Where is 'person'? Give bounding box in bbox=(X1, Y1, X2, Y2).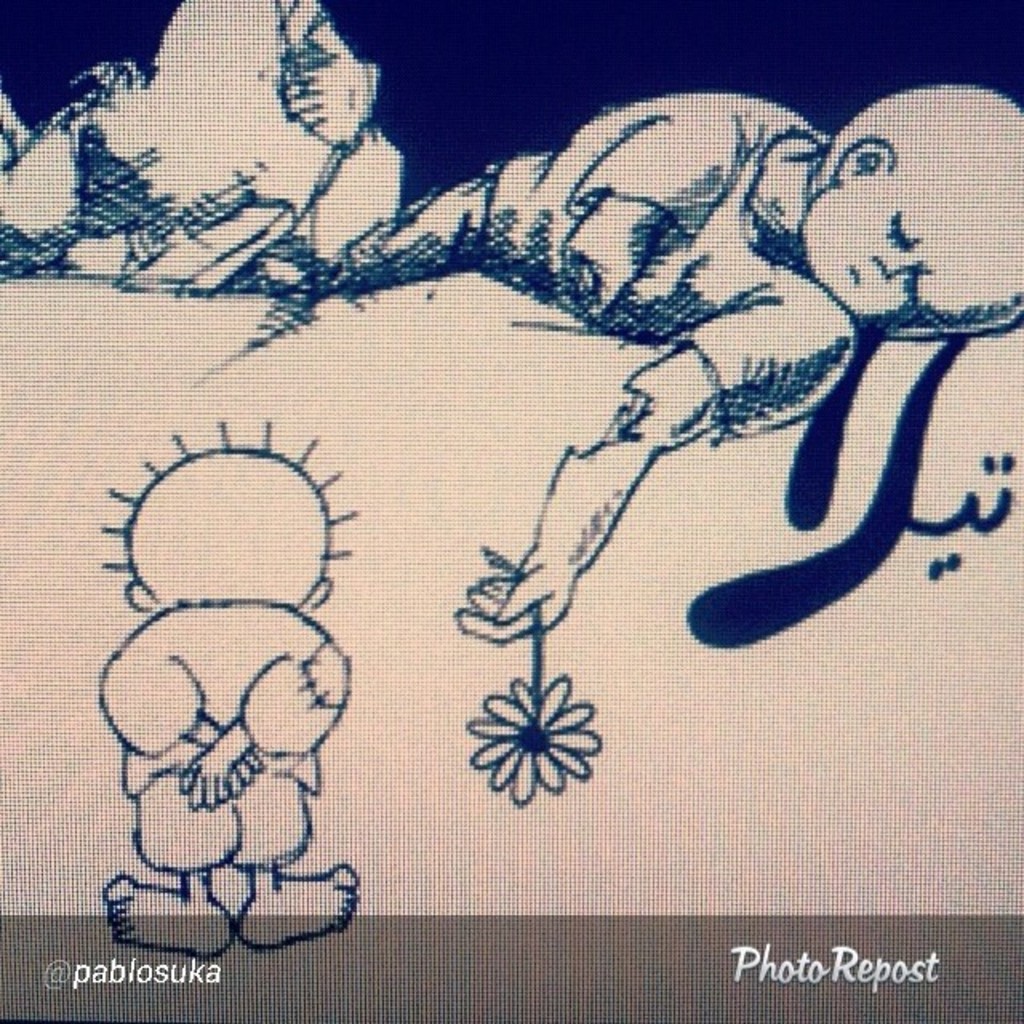
bbox=(254, 78, 1022, 640).
